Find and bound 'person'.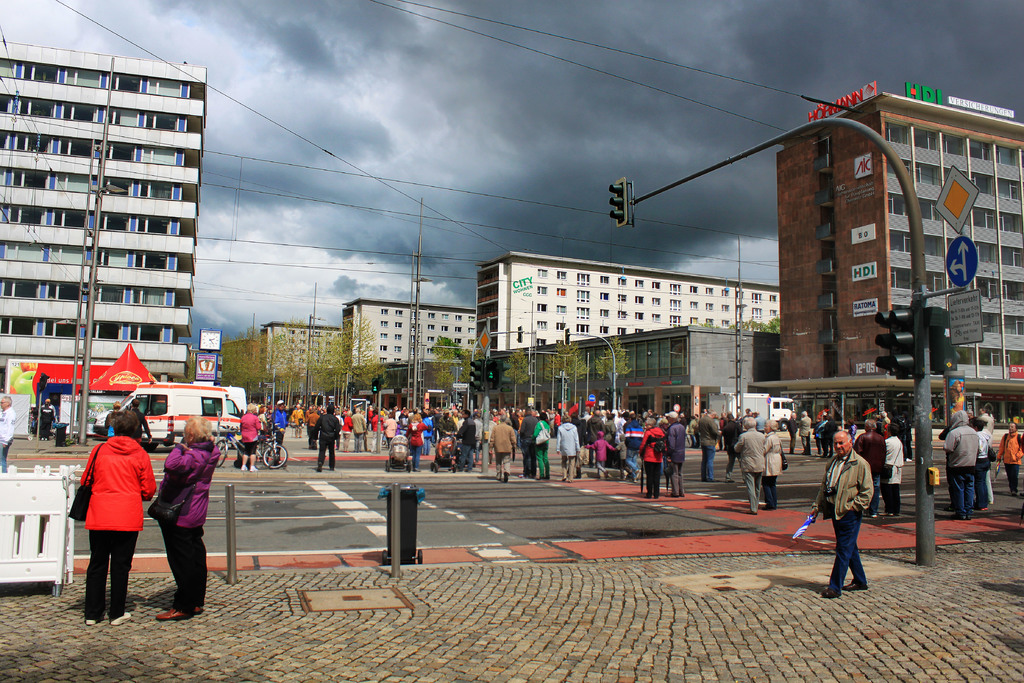
Bound: l=289, t=406, r=302, b=438.
